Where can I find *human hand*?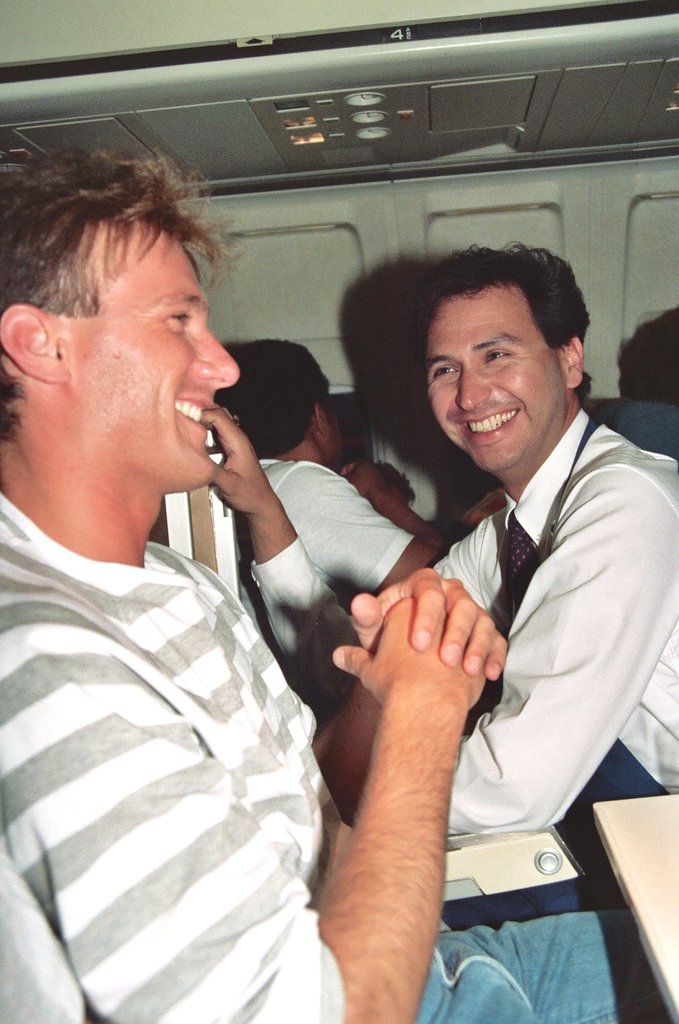
You can find it at box=[340, 463, 409, 516].
